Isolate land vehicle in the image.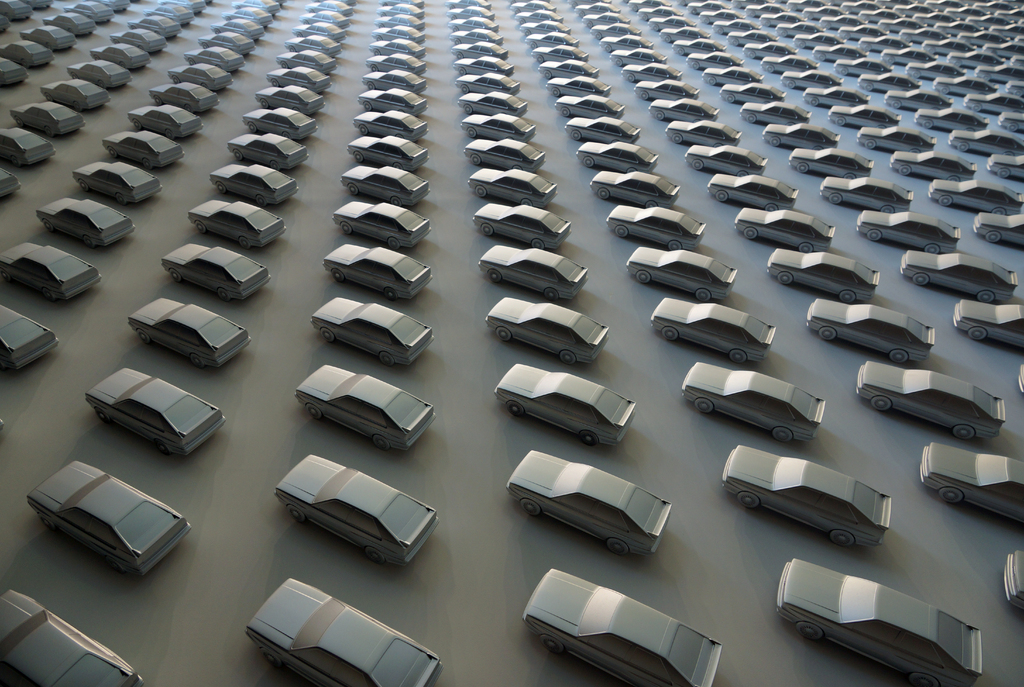
Isolated region: l=378, t=1, r=429, b=22.
